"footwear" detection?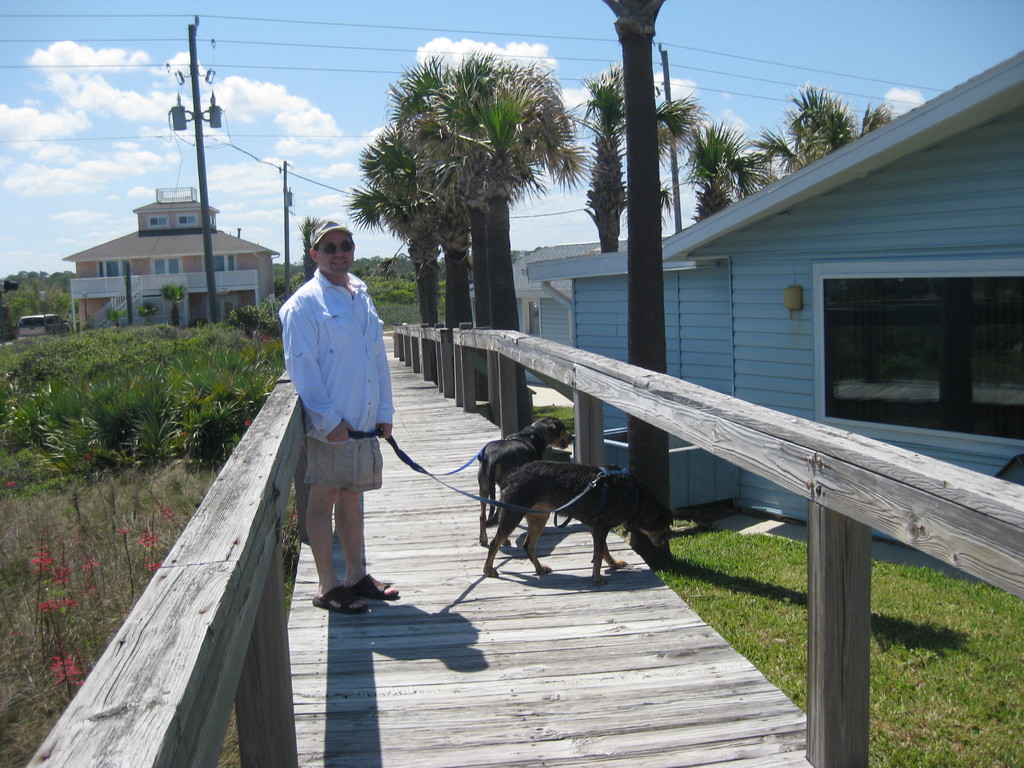
(310, 584, 372, 625)
